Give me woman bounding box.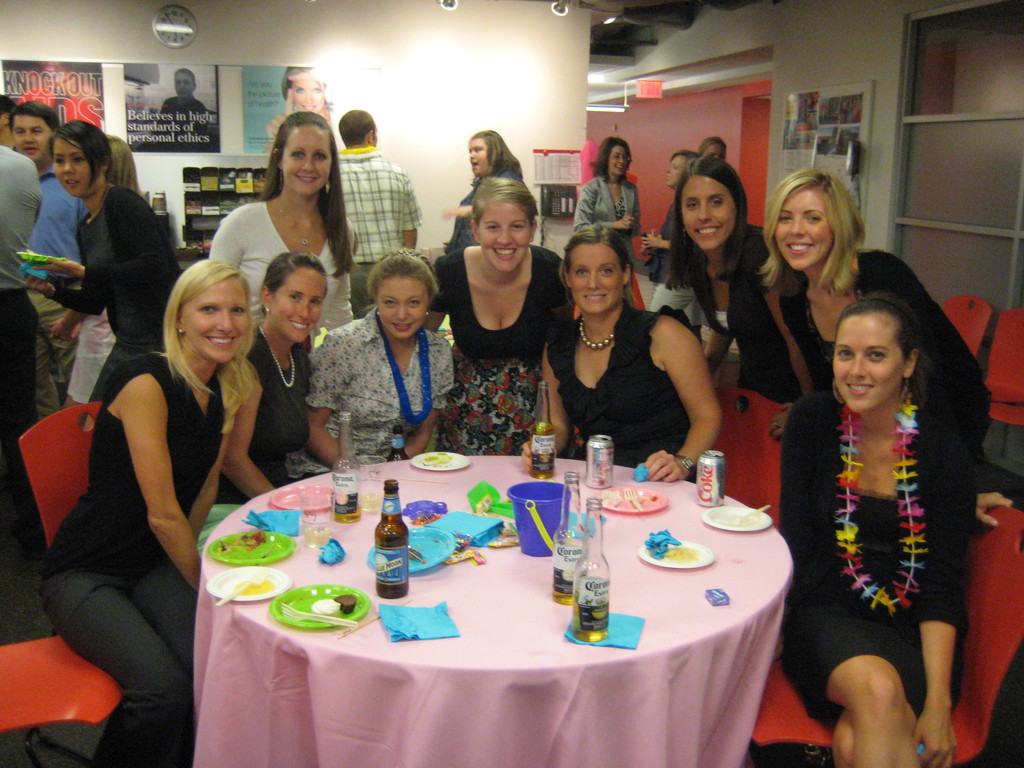
box(215, 246, 364, 505).
